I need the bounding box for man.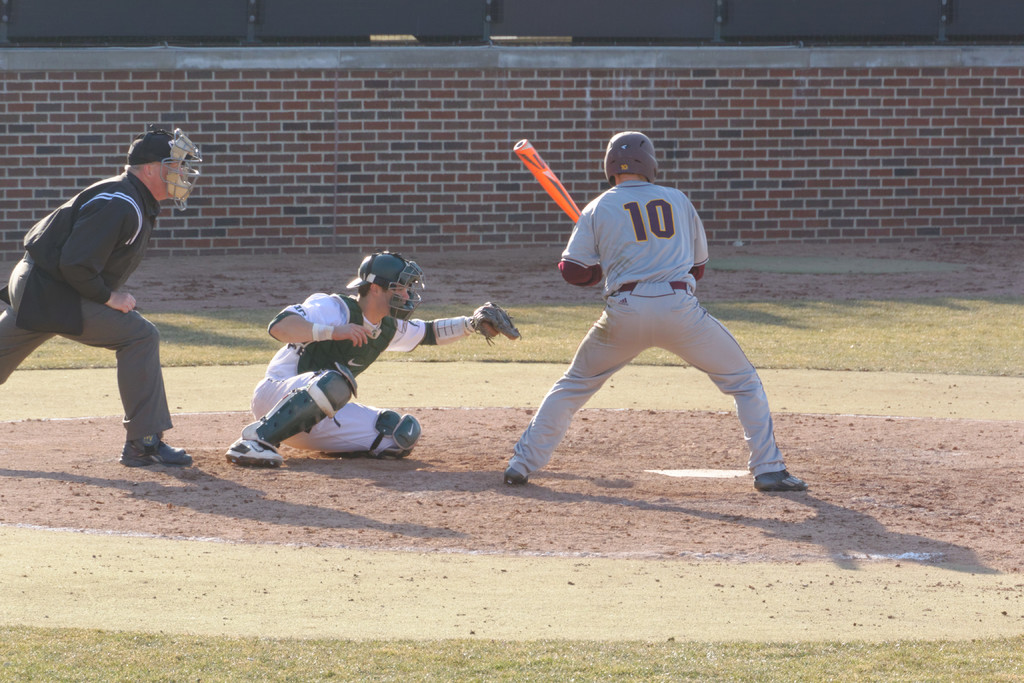
Here it is: 509, 126, 808, 498.
